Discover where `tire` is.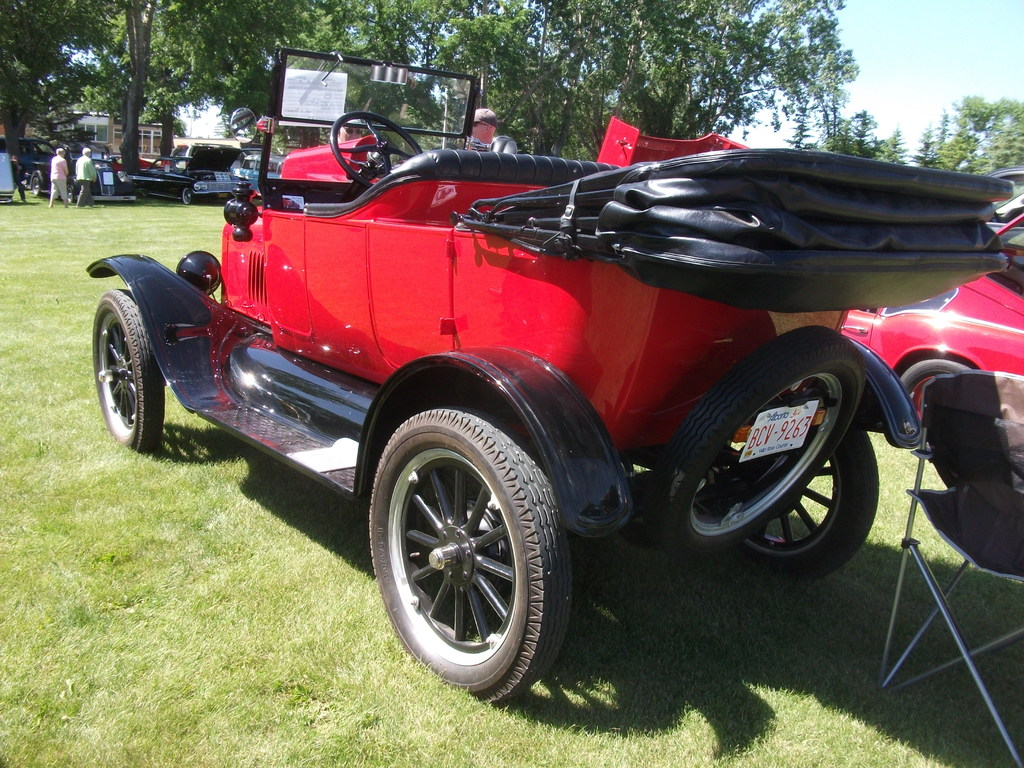
Discovered at box(134, 189, 148, 198).
